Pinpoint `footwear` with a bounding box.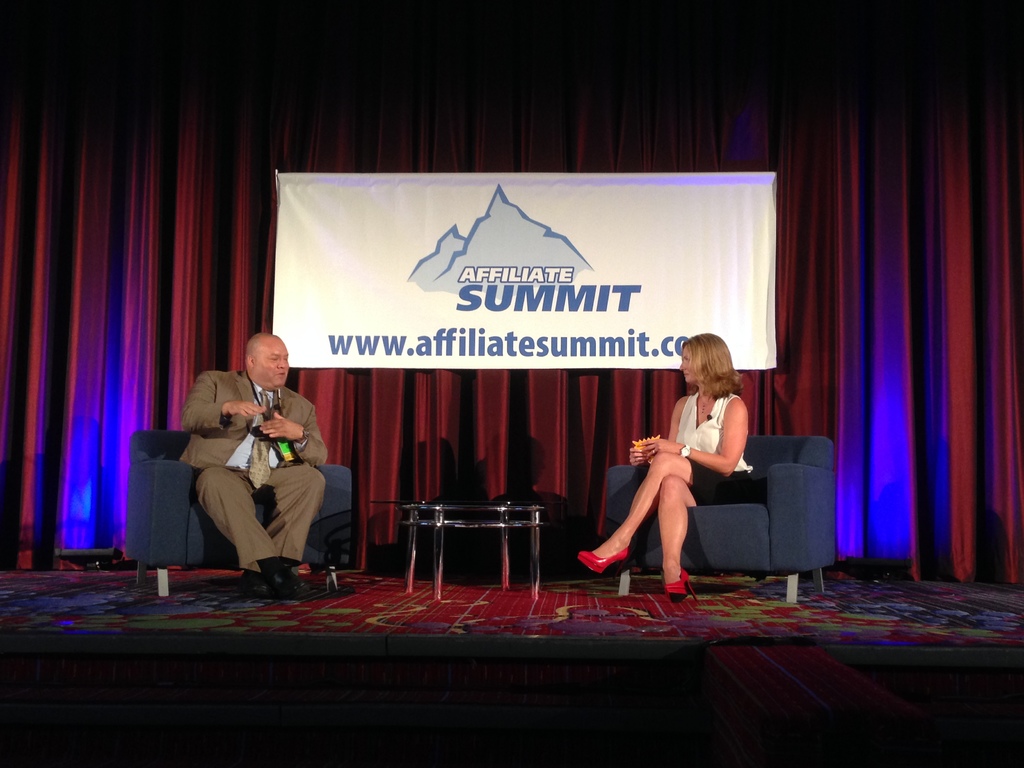
266:567:308:599.
